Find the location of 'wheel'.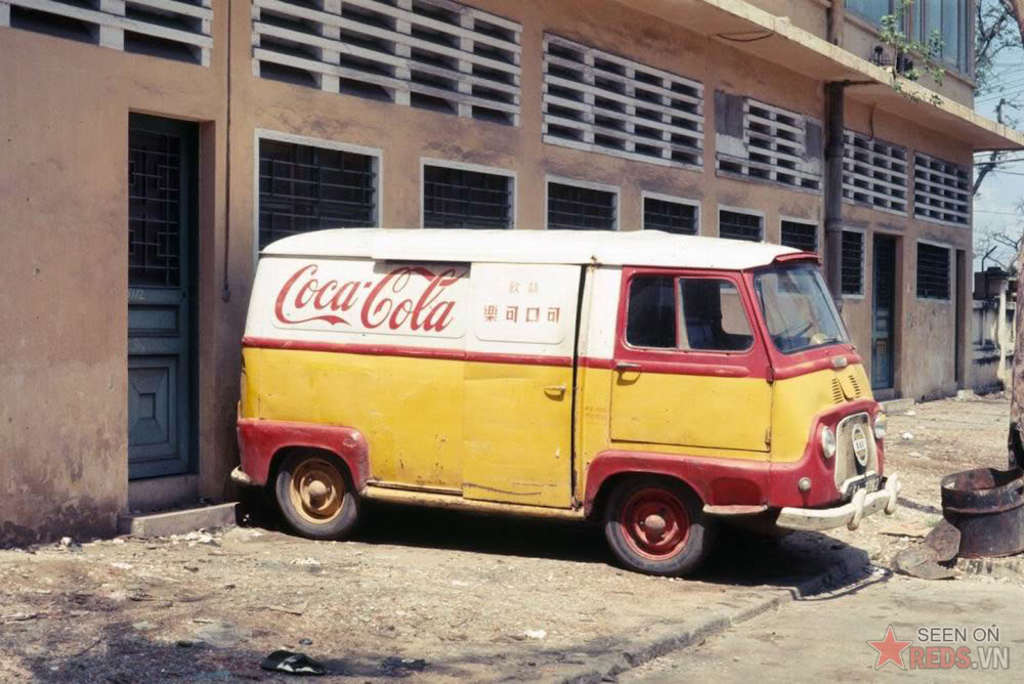
Location: 597:488:717:564.
